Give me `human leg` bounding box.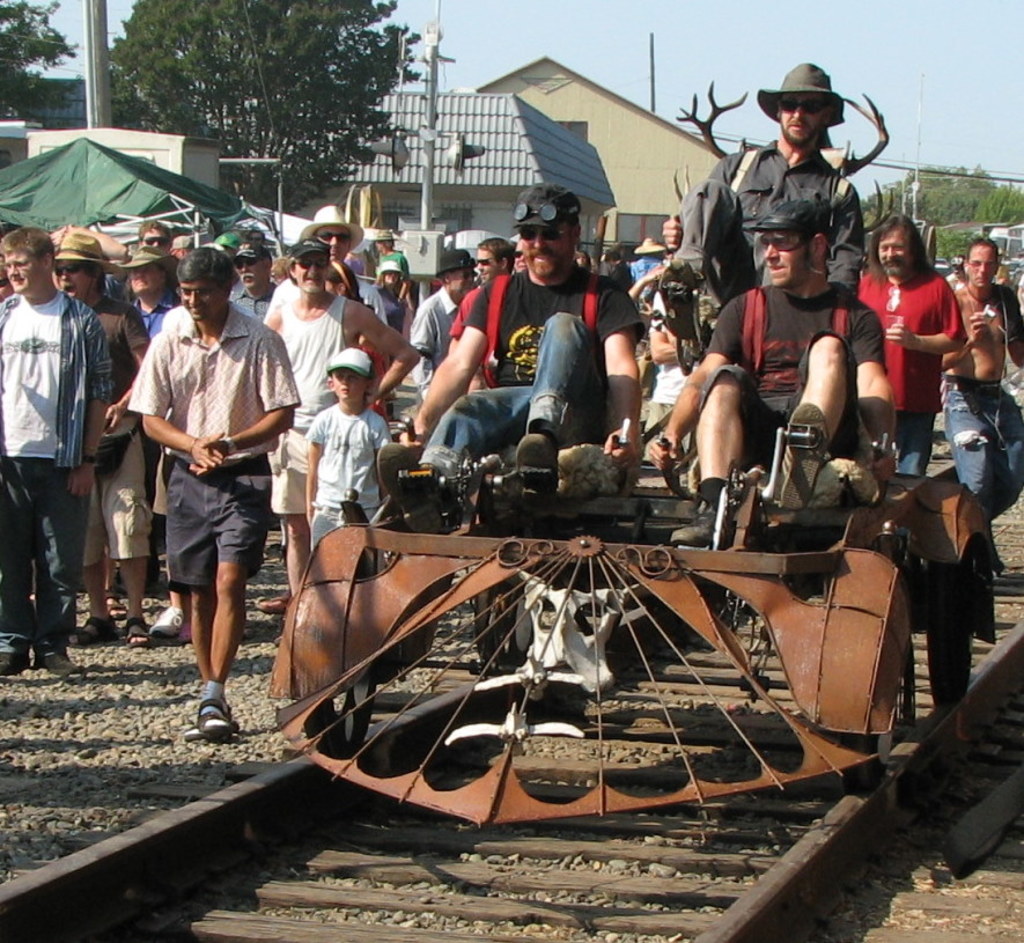
l=27, t=415, r=78, b=678.
